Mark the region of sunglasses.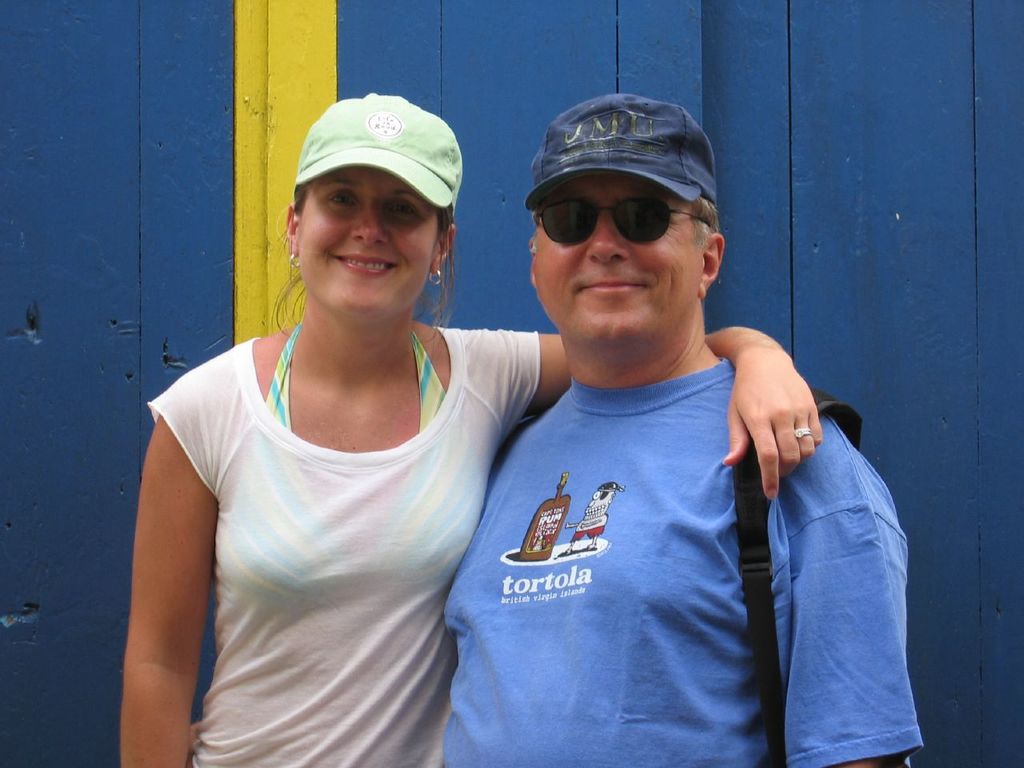
Region: <region>538, 192, 702, 246</region>.
